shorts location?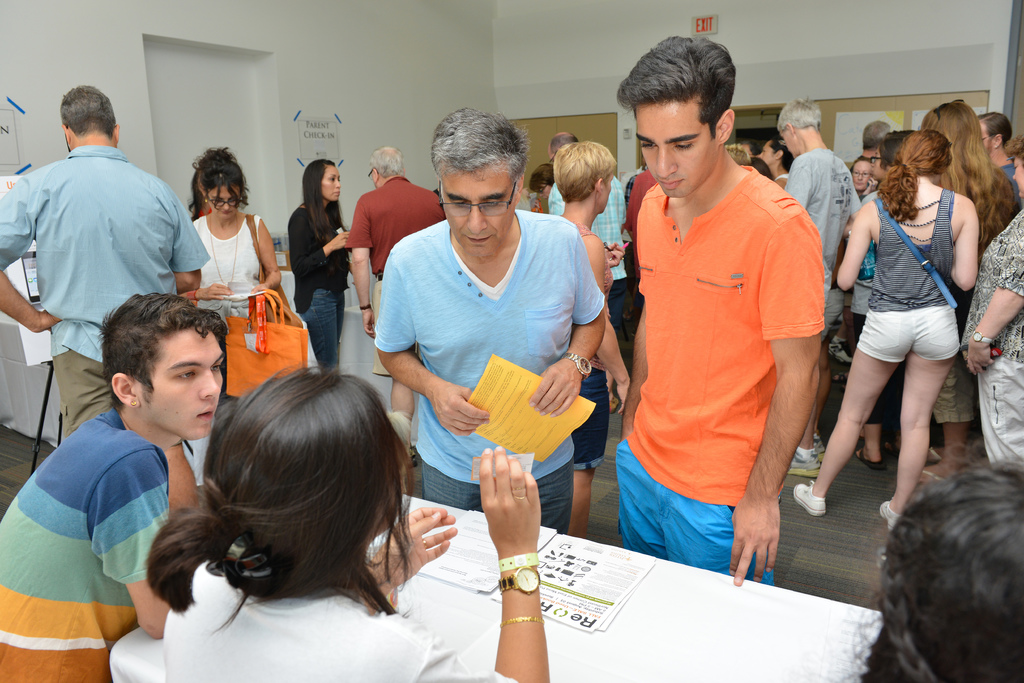
pyautogui.locateOnScreen(52, 349, 113, 440)
